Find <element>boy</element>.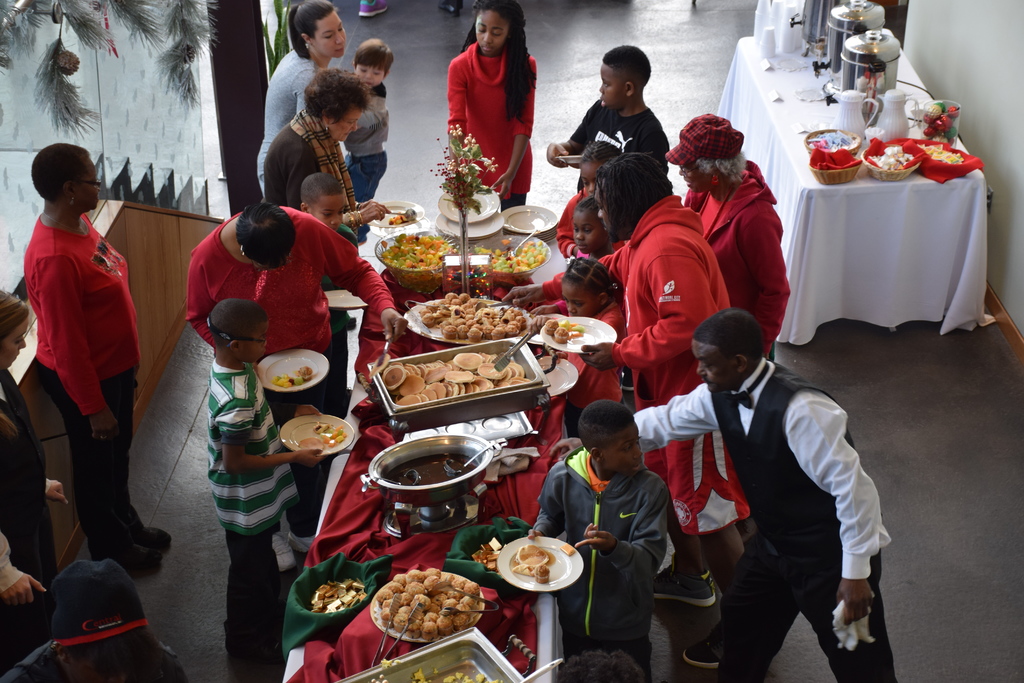
528, 397, 669, 682.
